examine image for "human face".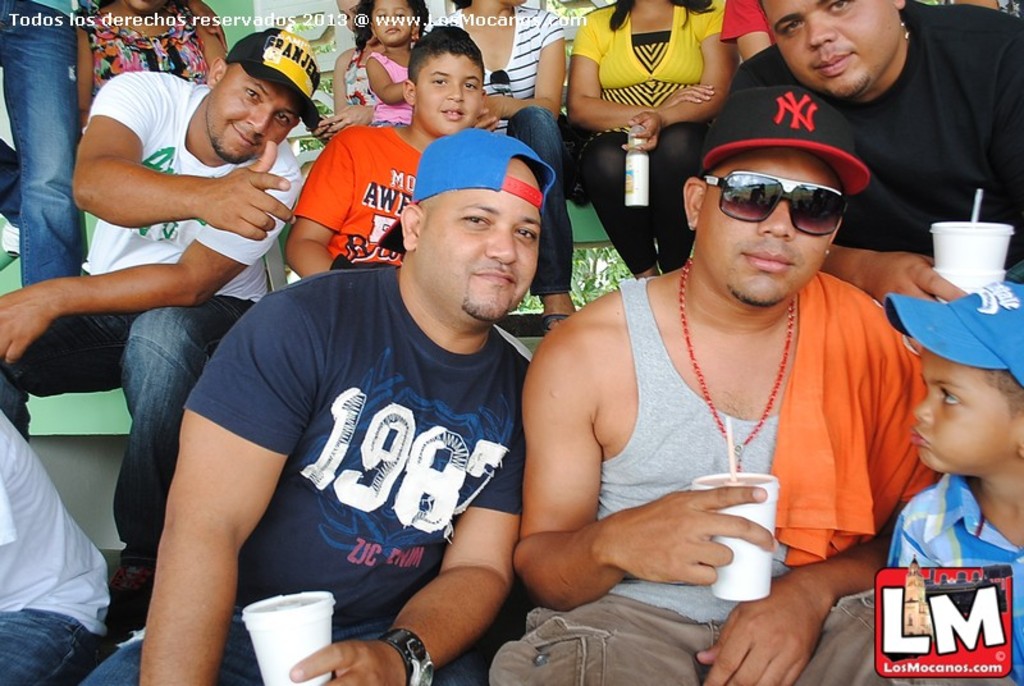
Examination result: bbox=(759, 0, 897, 97).
